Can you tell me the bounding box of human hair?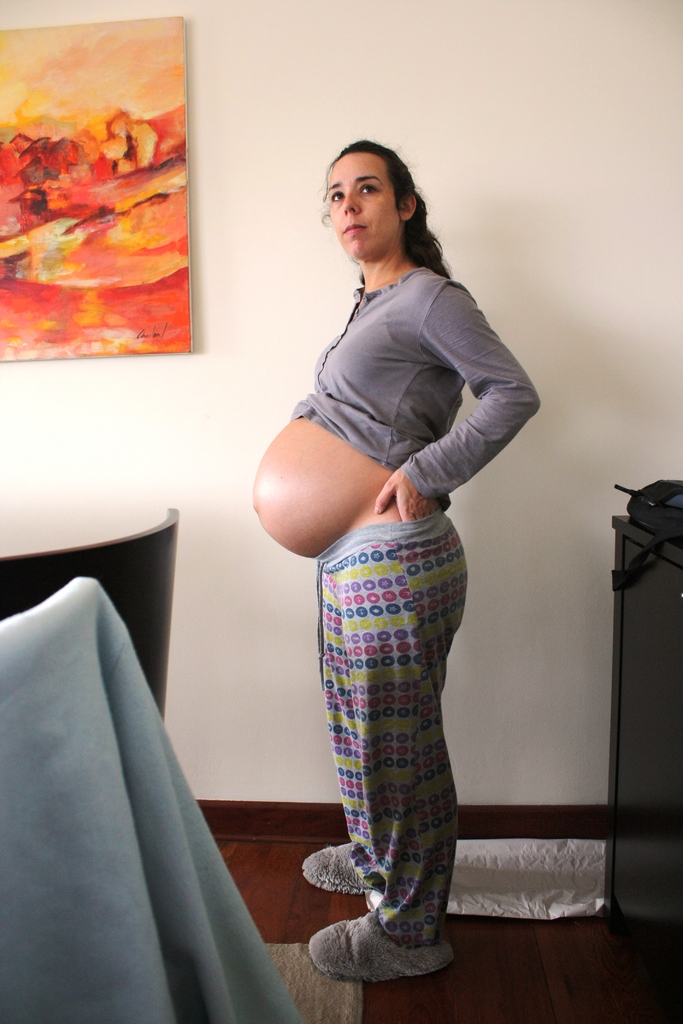
[x1=311, y1=133, x2=436, y2=284].
